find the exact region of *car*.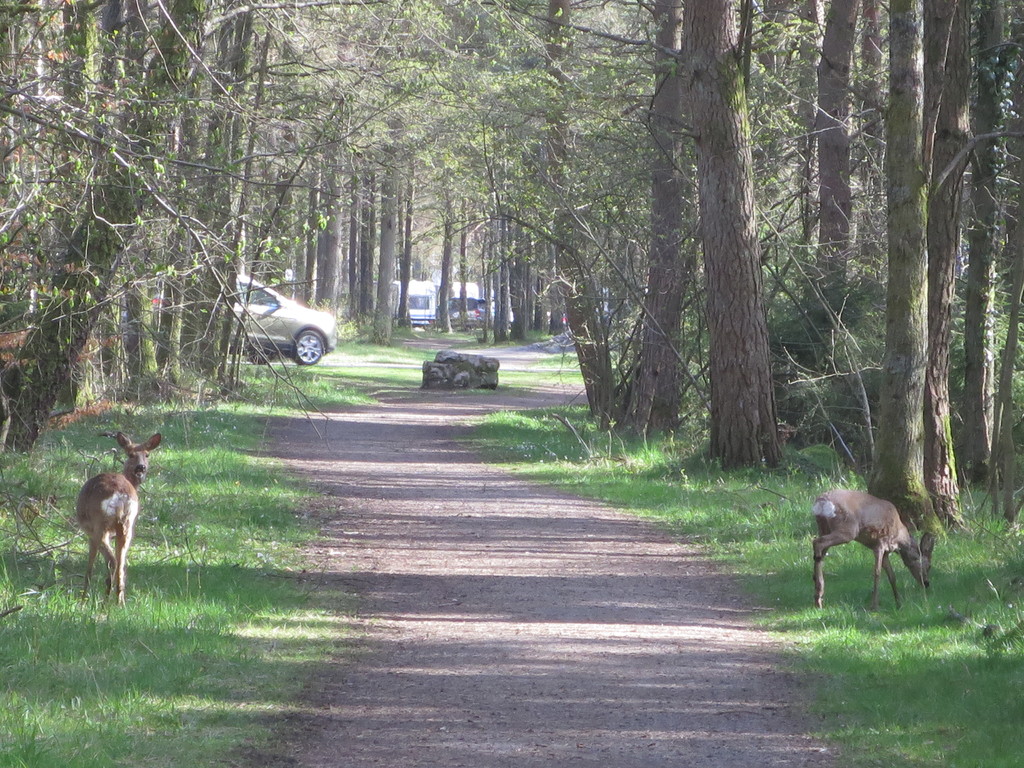
Exact region: bbox=[439, 298, 495, 328].
